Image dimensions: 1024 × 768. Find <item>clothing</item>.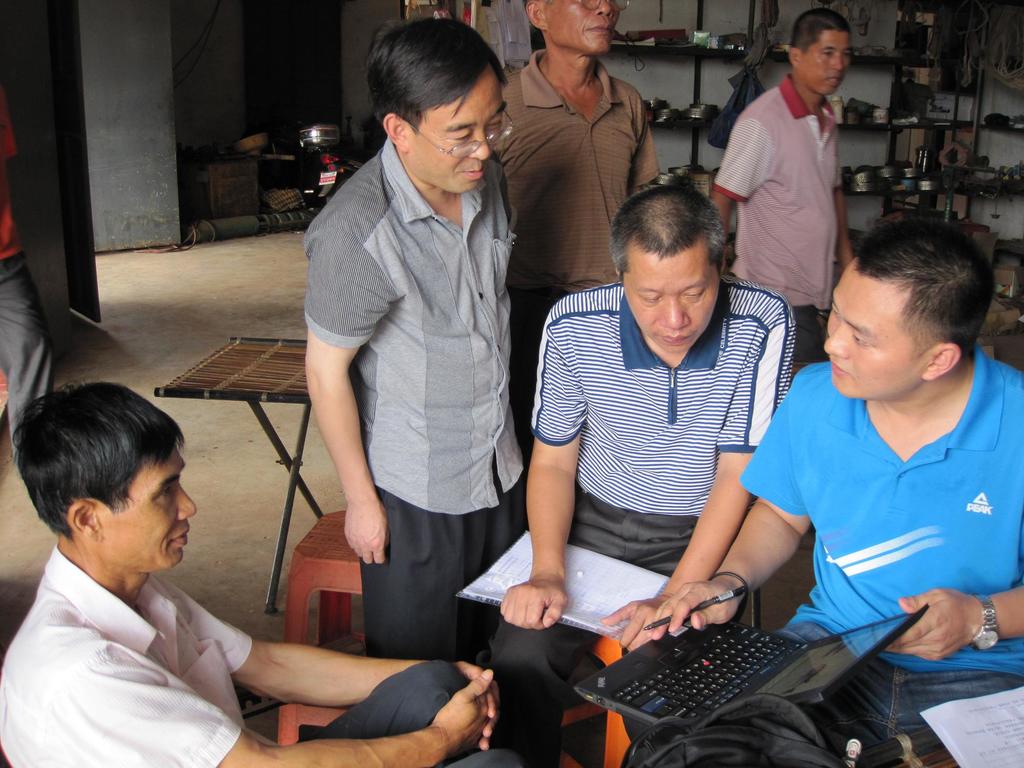
x1=472, y1=49, x2=655, y2=339.
